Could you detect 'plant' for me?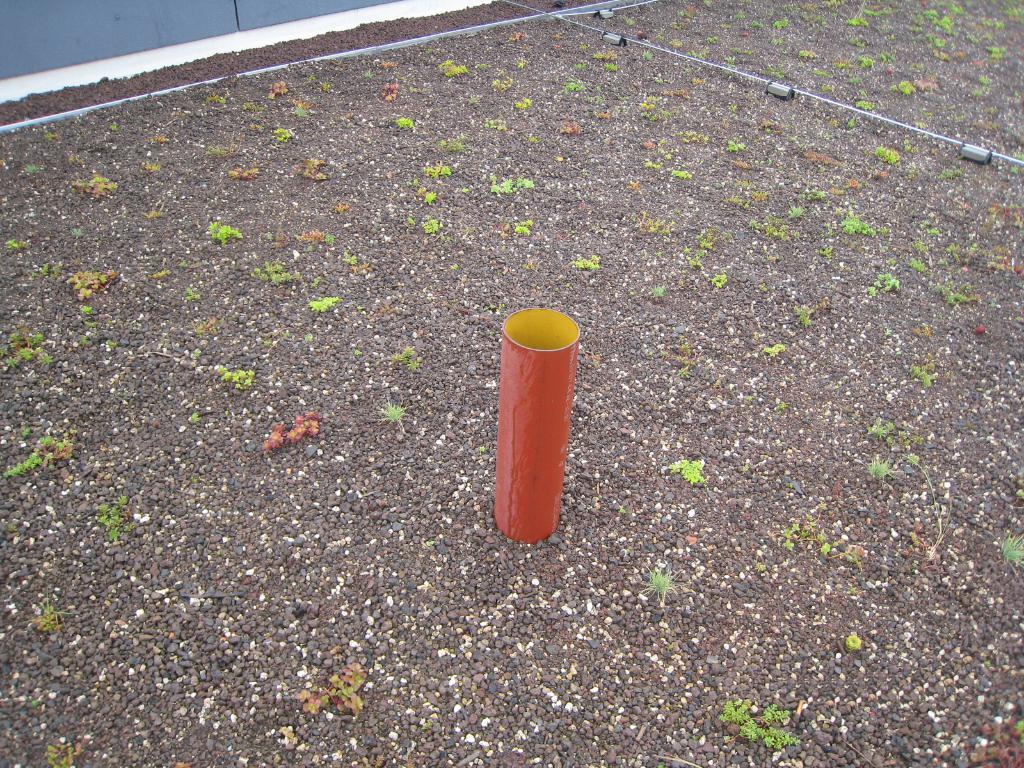
Detection result: (760,342,789,360).
